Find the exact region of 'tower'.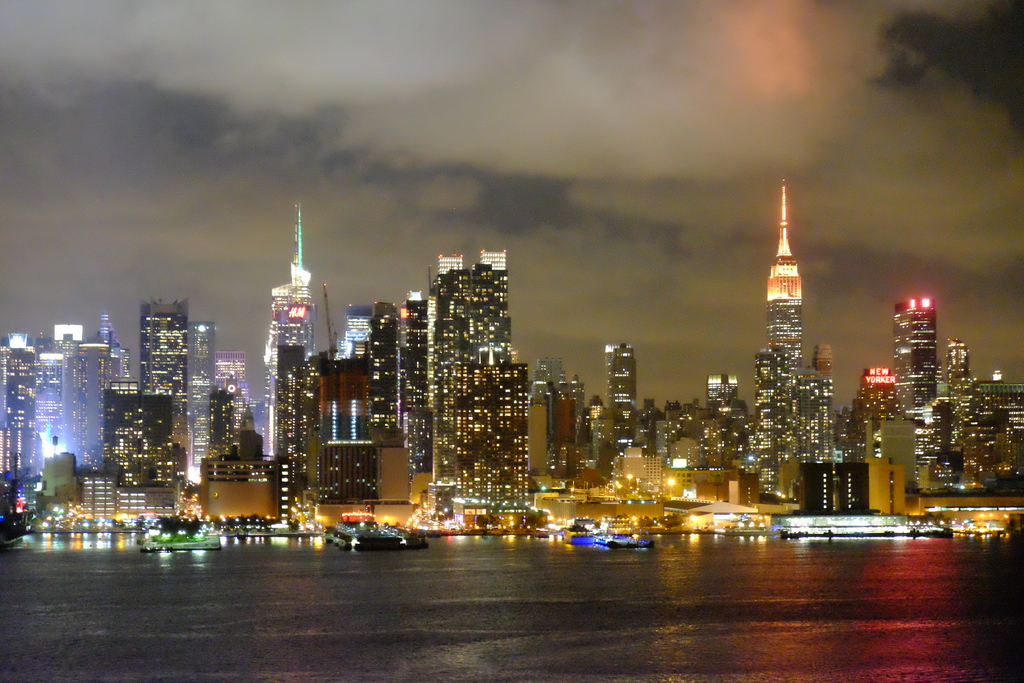
Exact region: (975,363,1023,497).
